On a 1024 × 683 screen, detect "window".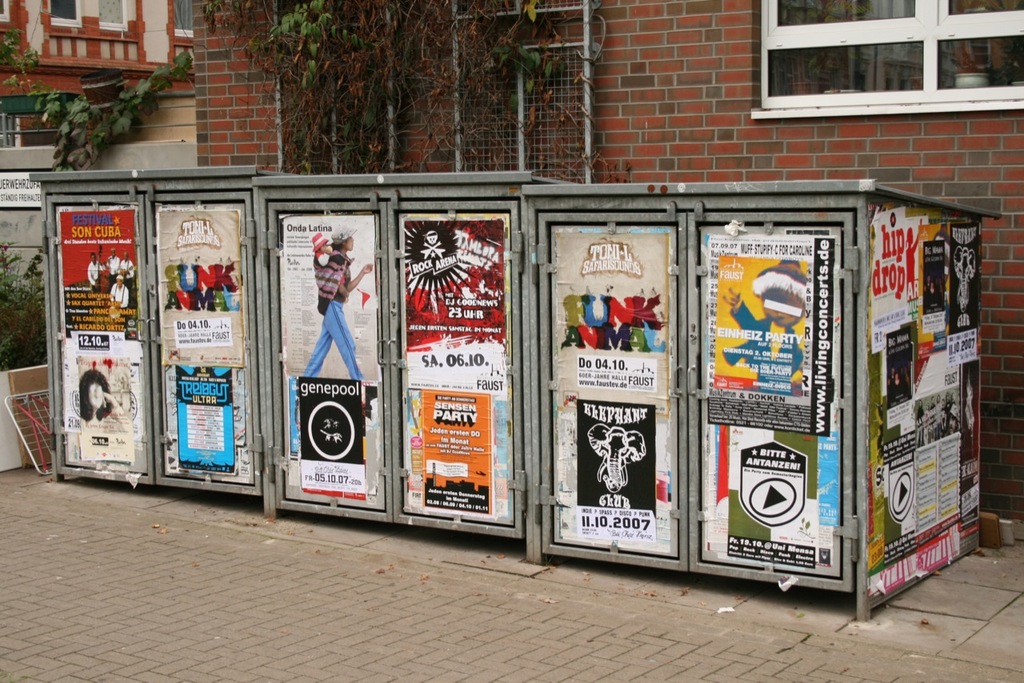
bbox(742, 6, 1023, 106).
